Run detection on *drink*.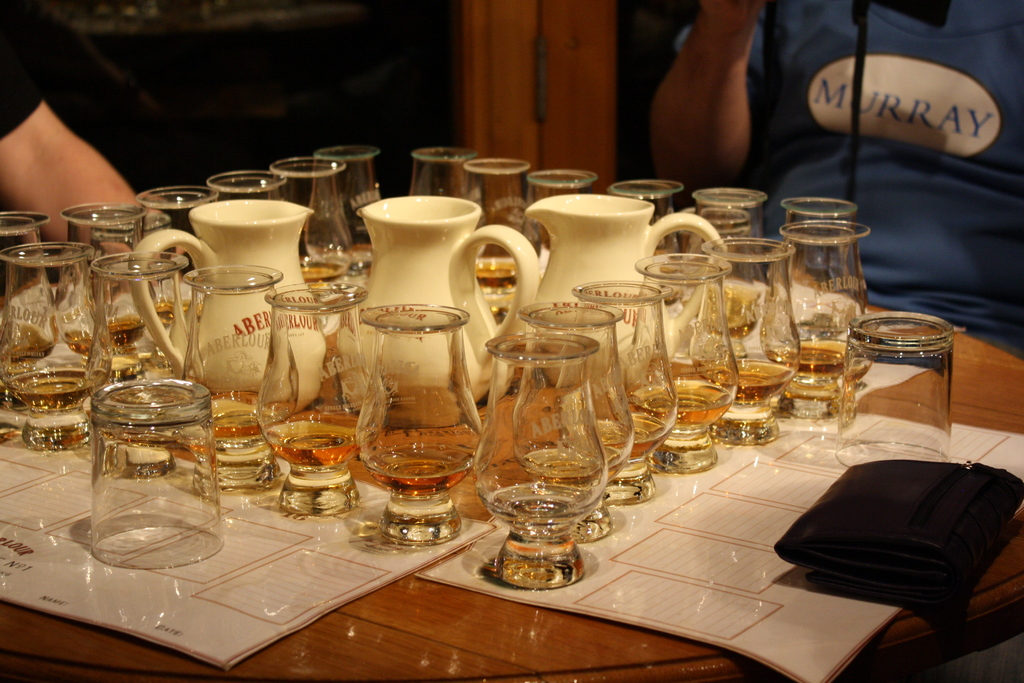
Result: x1=364, y1=447, x2=472, y2=489.
